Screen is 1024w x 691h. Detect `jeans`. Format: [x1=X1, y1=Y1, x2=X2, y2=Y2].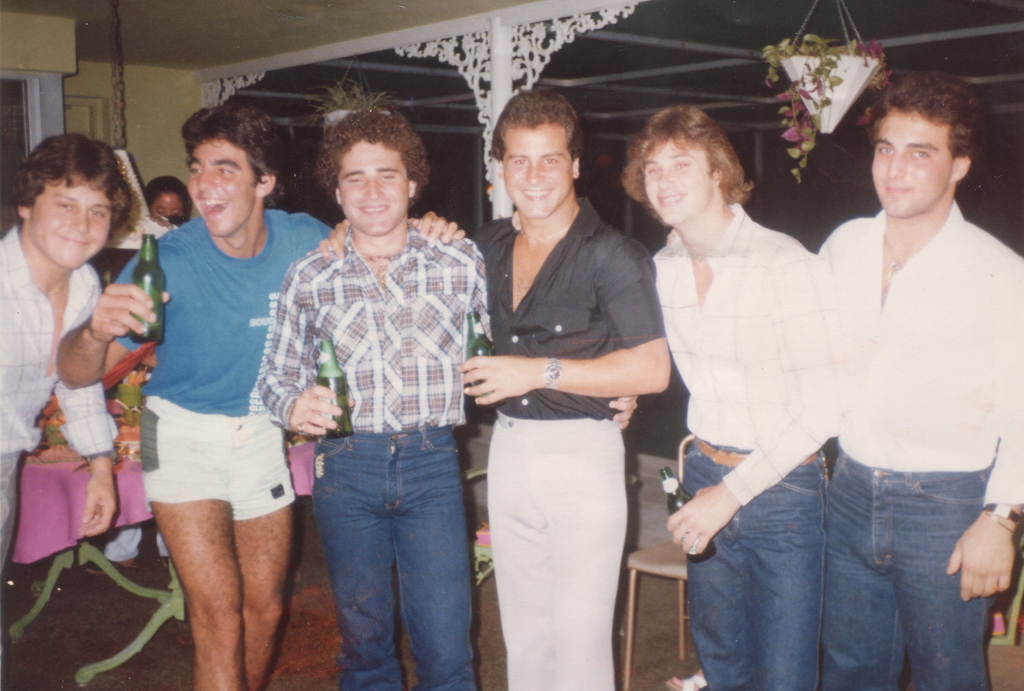
[x1=682, y1=452, x2=826, y2=690].
